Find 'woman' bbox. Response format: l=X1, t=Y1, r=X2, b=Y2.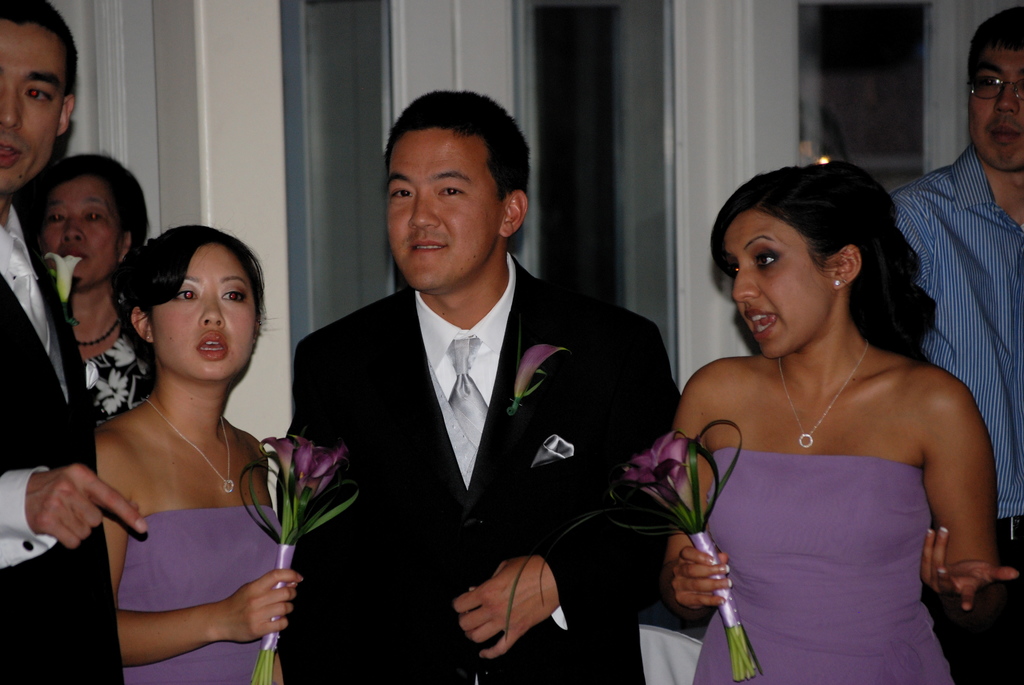
l=14, t=148, r=157, b=426.
